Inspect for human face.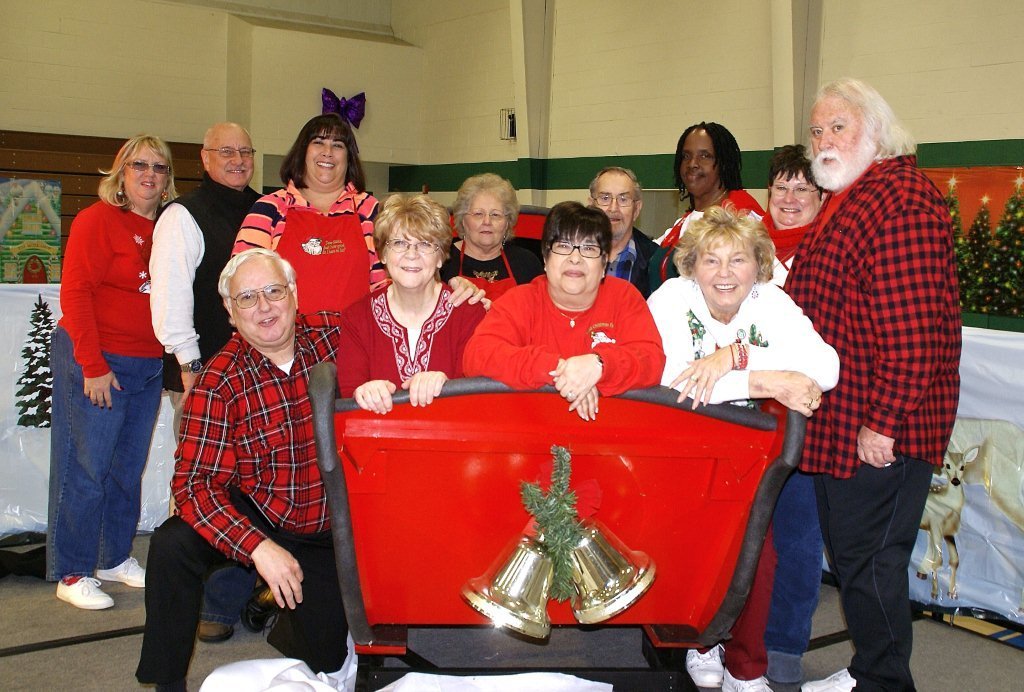
Inspection: 695 234 757 311.
